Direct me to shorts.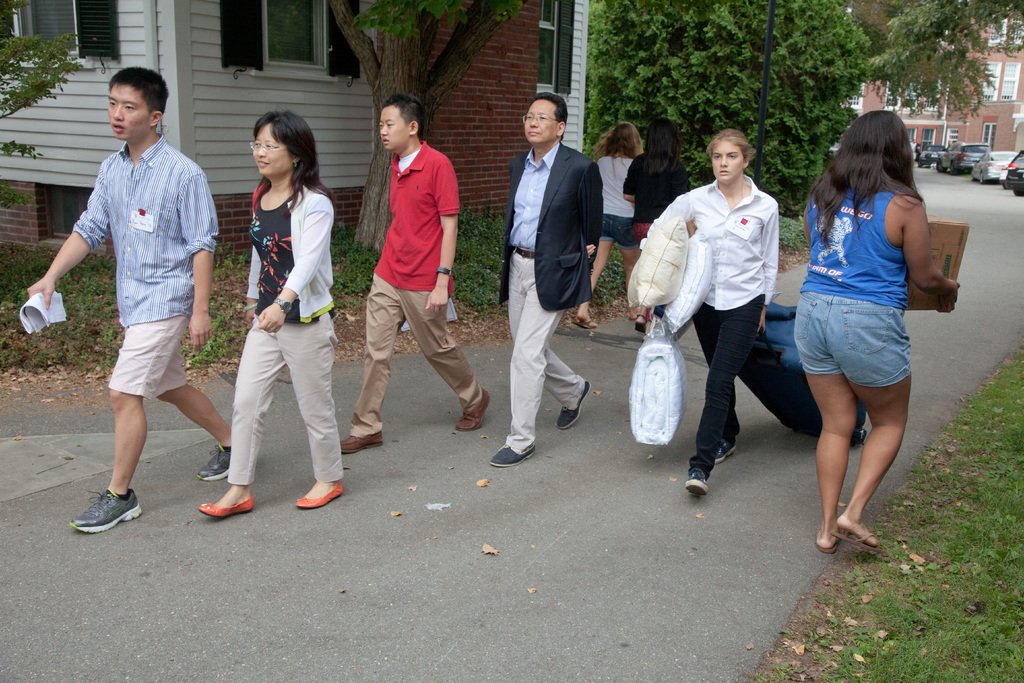
Direction: crop(635, 222, 653, 241).
